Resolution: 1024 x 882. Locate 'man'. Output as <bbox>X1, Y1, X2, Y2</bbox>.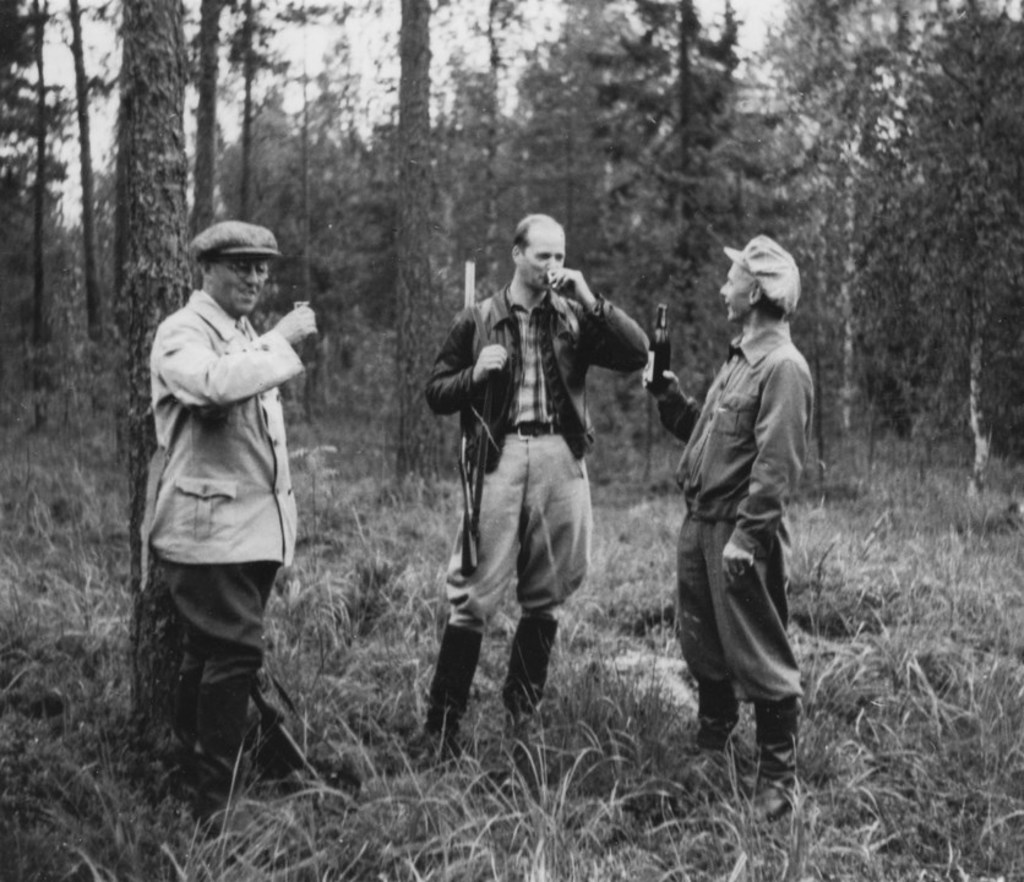
<bbox>135, 209, 336, 784</bbox>.
